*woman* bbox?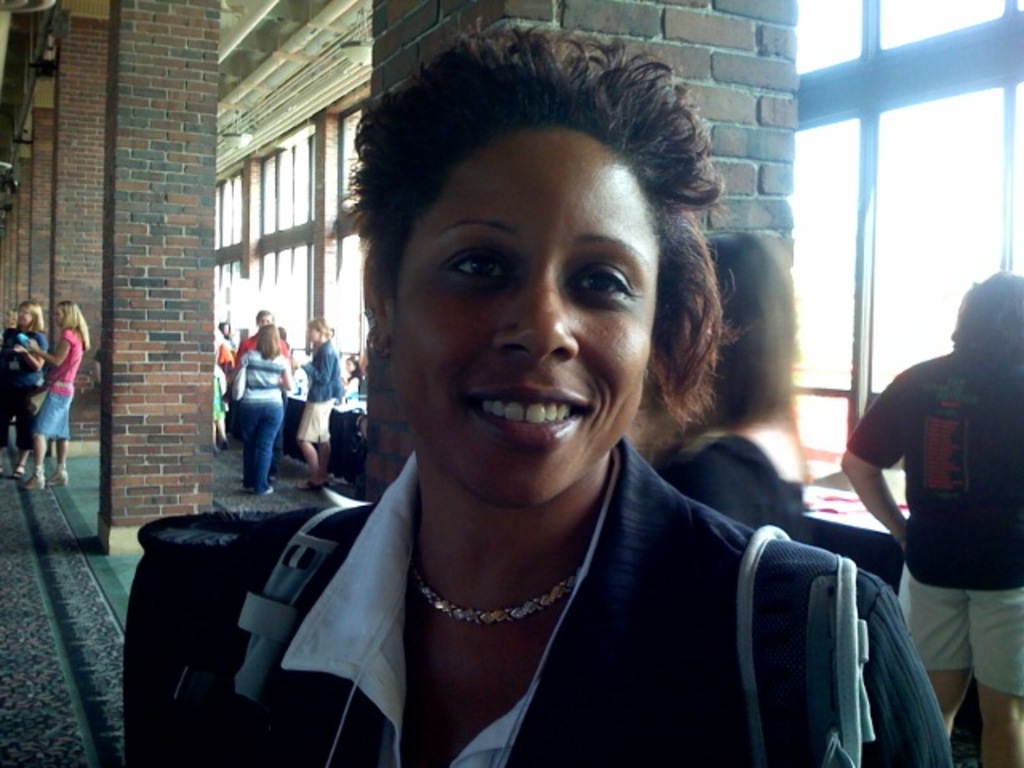
[298,317,342,494]
